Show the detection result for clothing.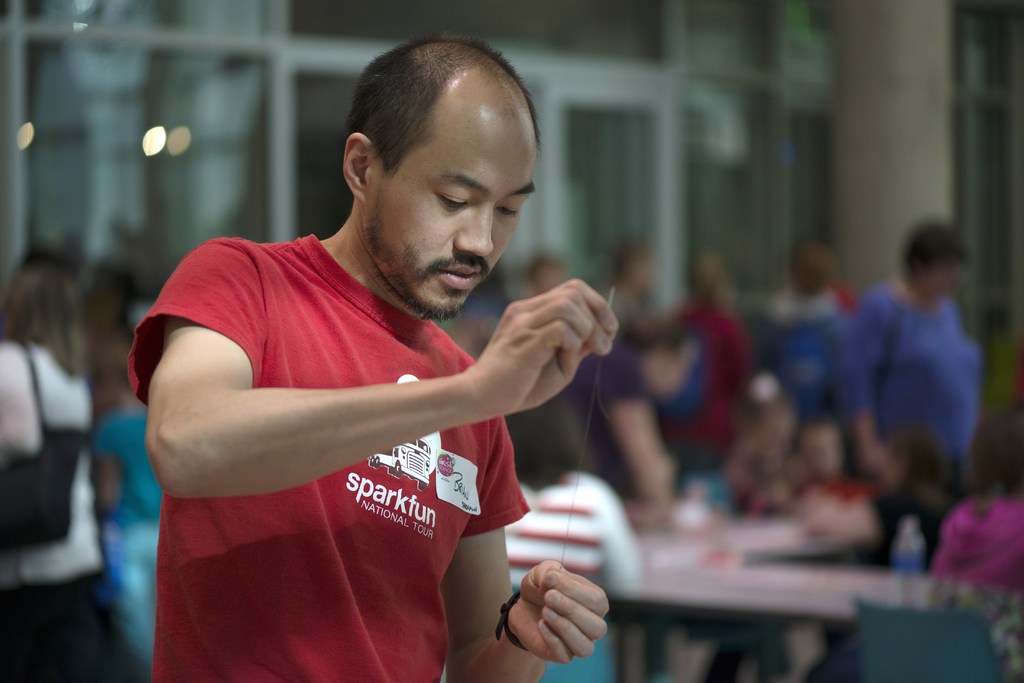
{"x1": 500, "y1": 477, "x2": 644, "y2": 682}.
